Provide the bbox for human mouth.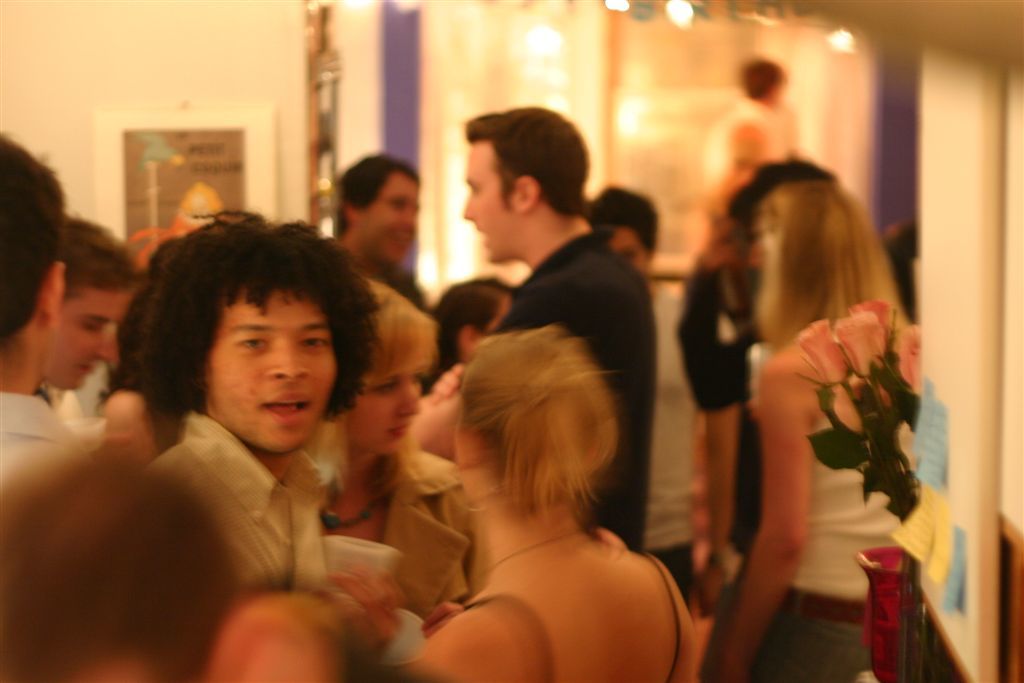
265,397,310,420.
